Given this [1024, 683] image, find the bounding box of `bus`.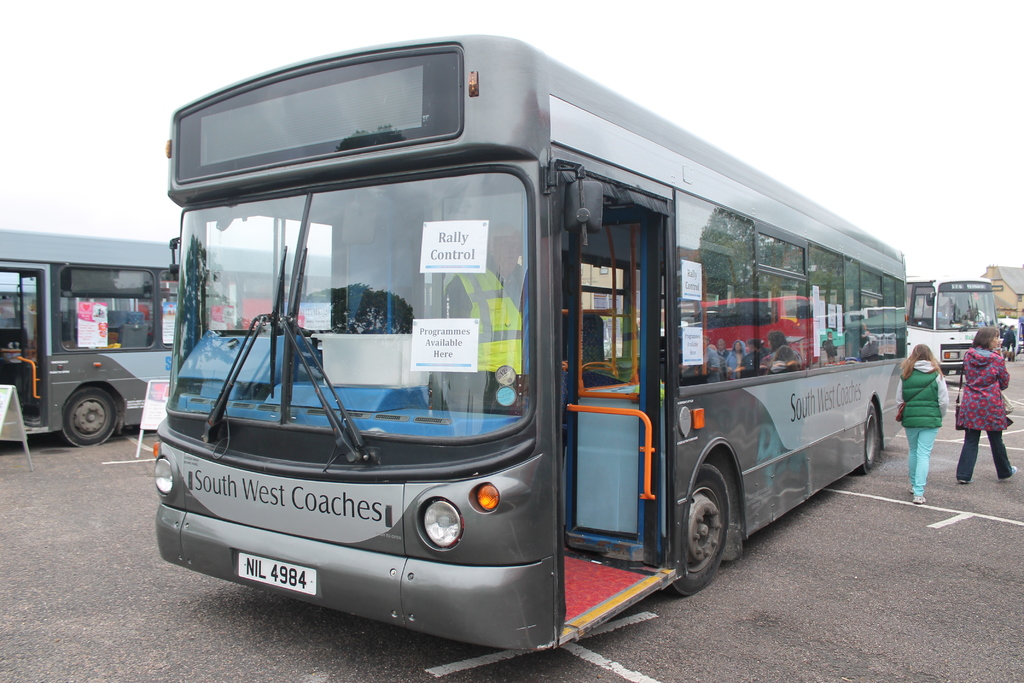
select_region(0, 227, 332, 445).
